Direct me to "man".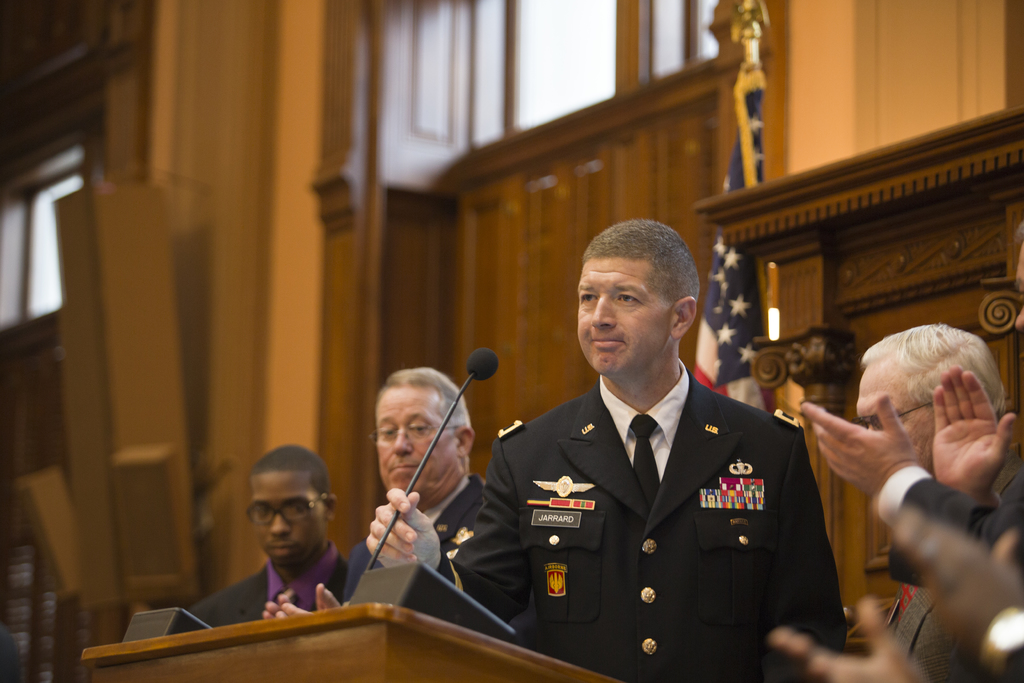
Direction: left=262, top=362, right=531, bottom=630.
